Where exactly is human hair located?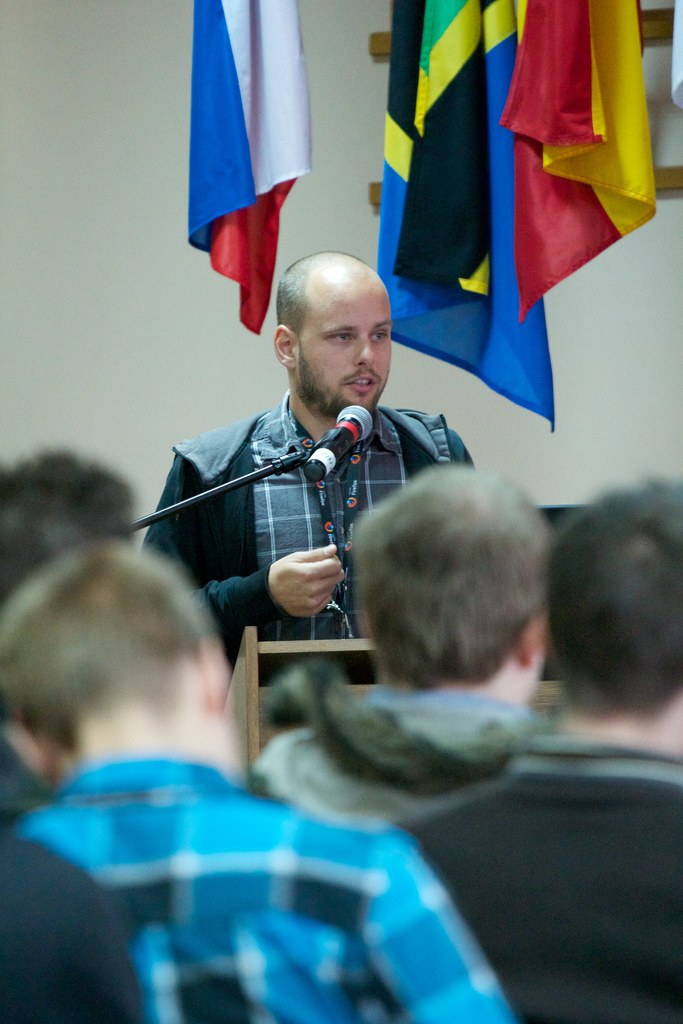
Its bounding box is region(274, 258, 311, 337).
